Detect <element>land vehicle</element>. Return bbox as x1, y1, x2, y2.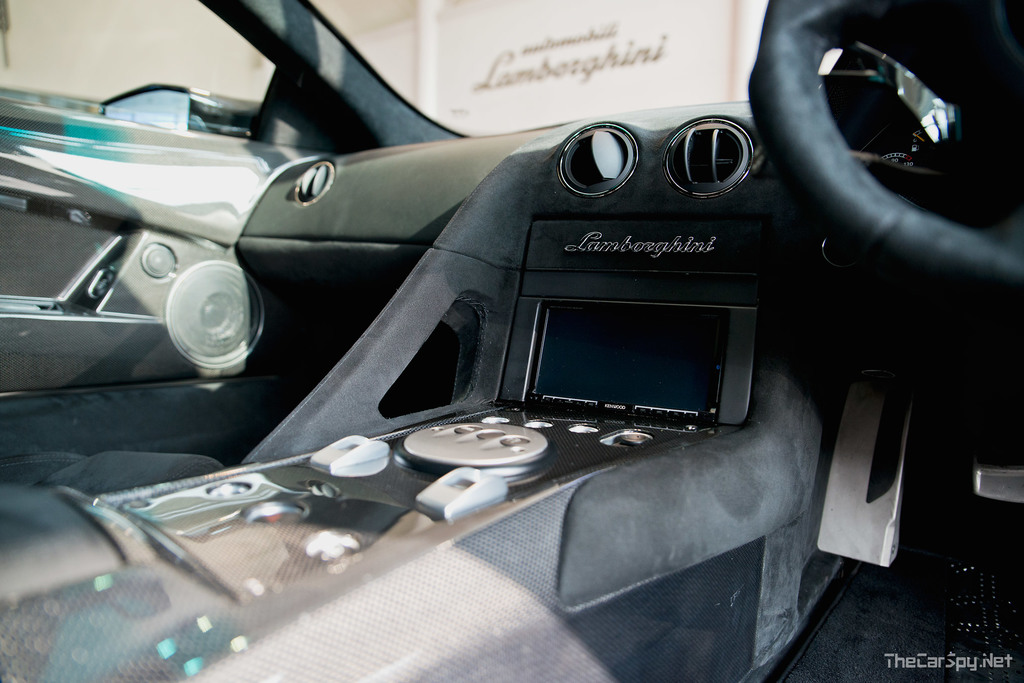
0, 0, 1023, 682.
